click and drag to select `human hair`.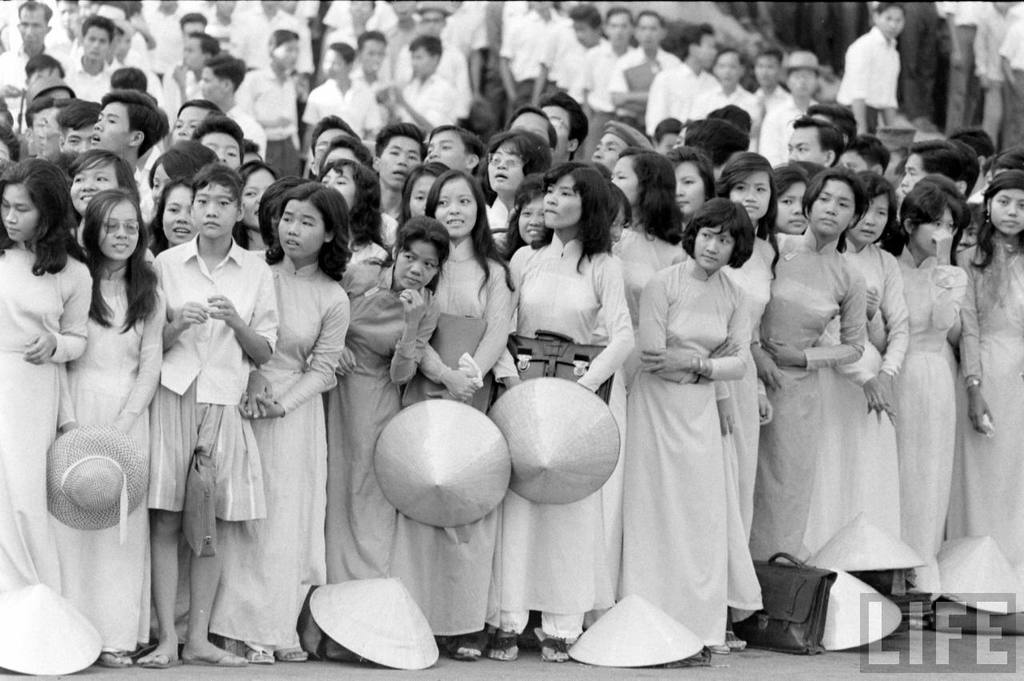
Selection: bbox(714, 50, 742, 88).
